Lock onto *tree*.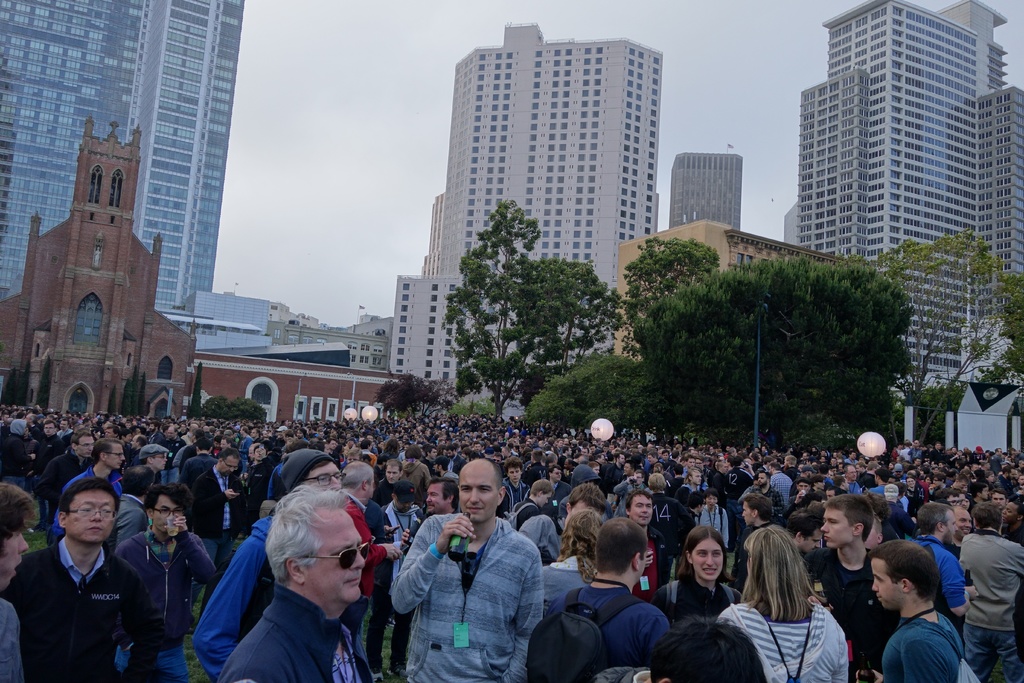
Locked: (629, 238, 726, 353).
